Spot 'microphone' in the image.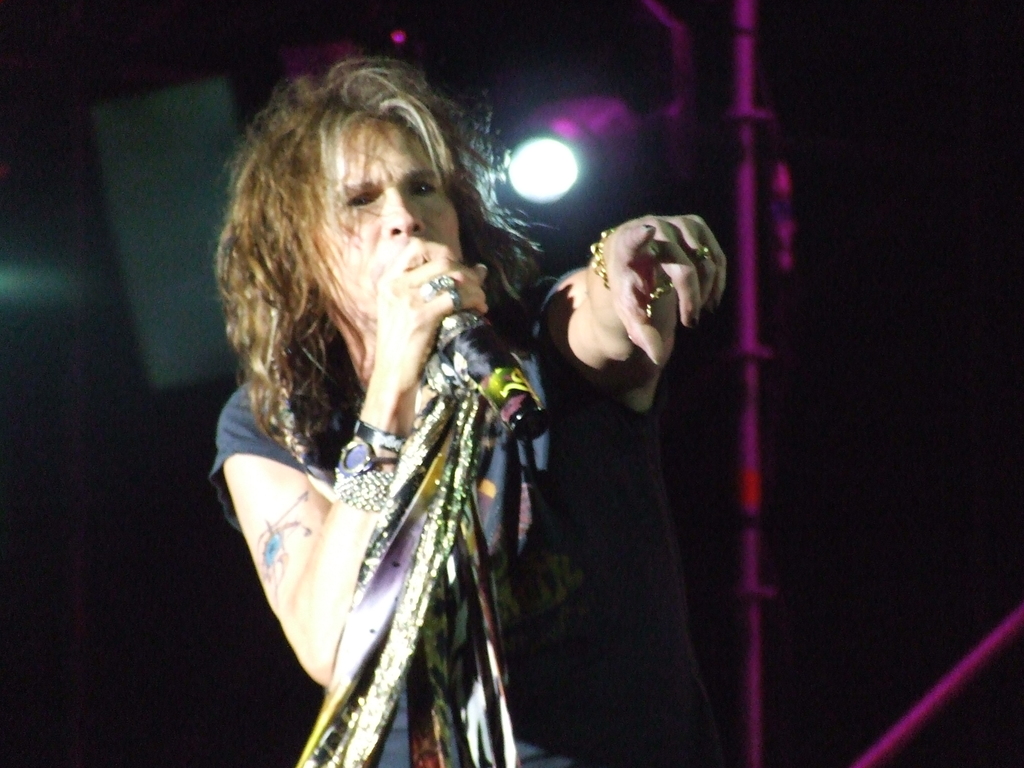
'microphone' found at rect(435, 273, 554, 454).
